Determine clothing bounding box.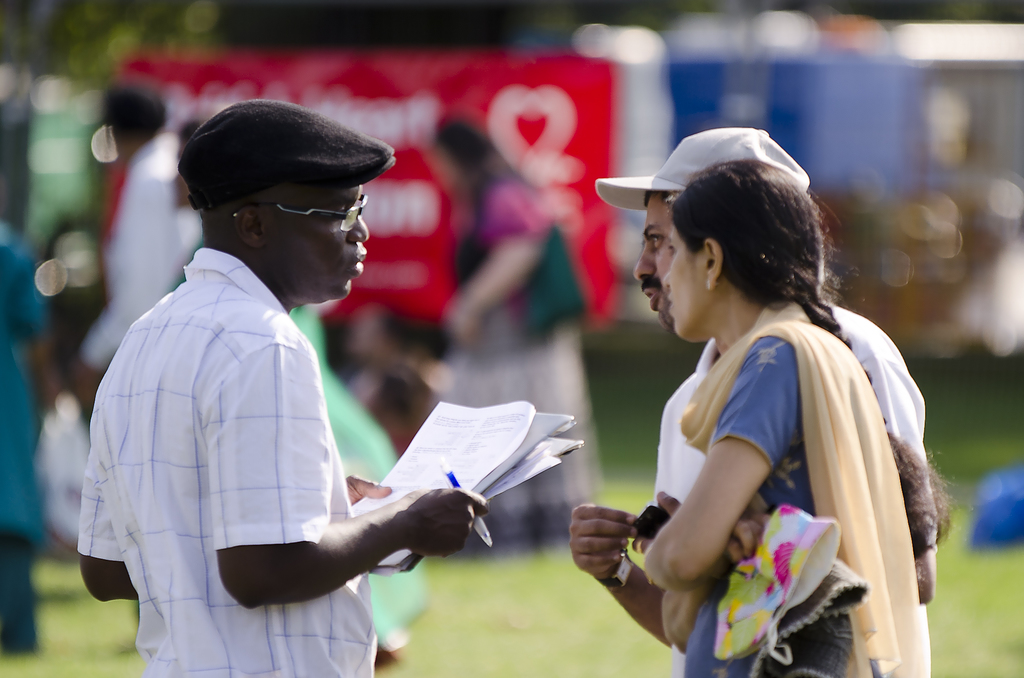
Determined: pyautogui.locateOnScreen(75, 246, 391, 677).
